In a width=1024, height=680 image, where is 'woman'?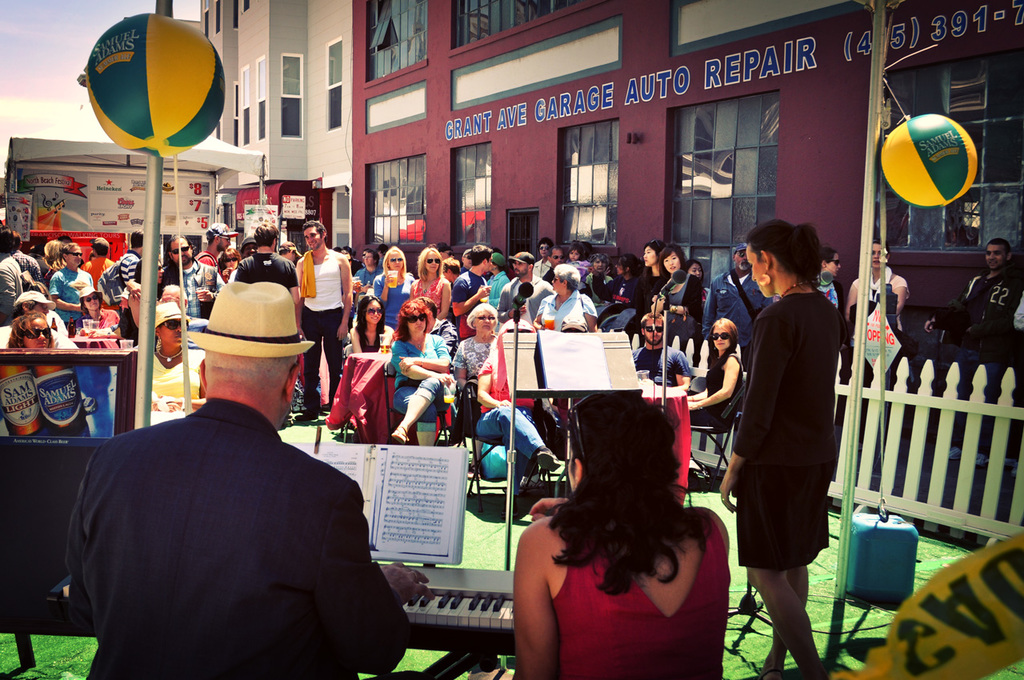
<bbox>715, 218, 842, 679</bbox>.
